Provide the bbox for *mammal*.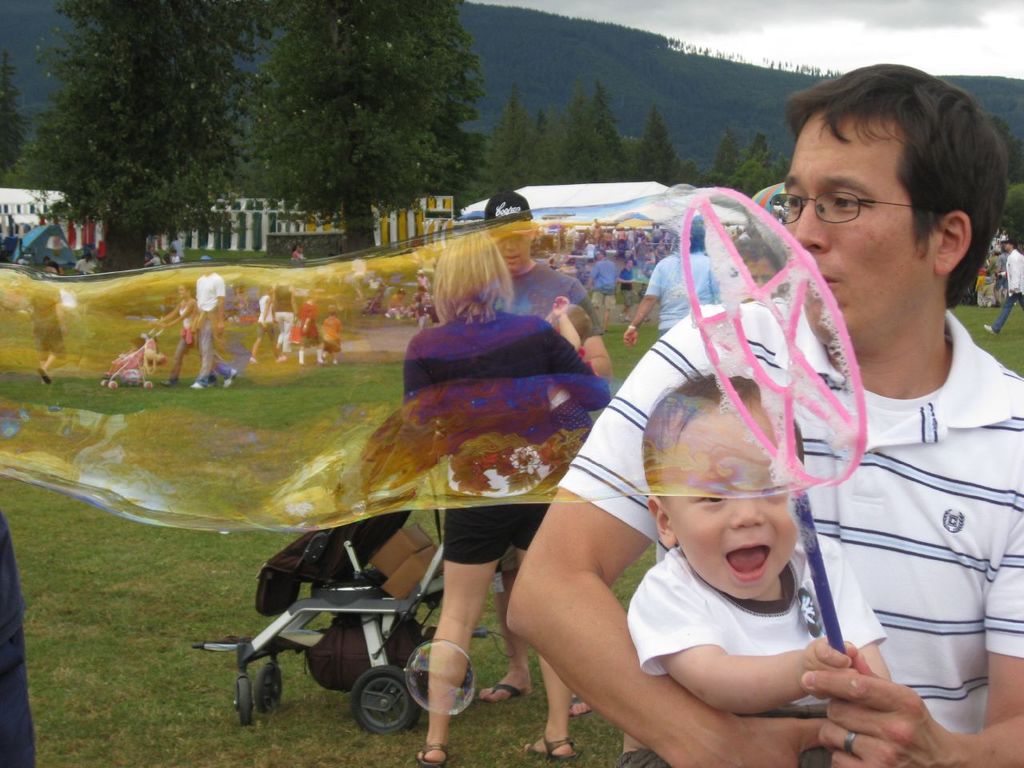
13, 258, 18, 265.
